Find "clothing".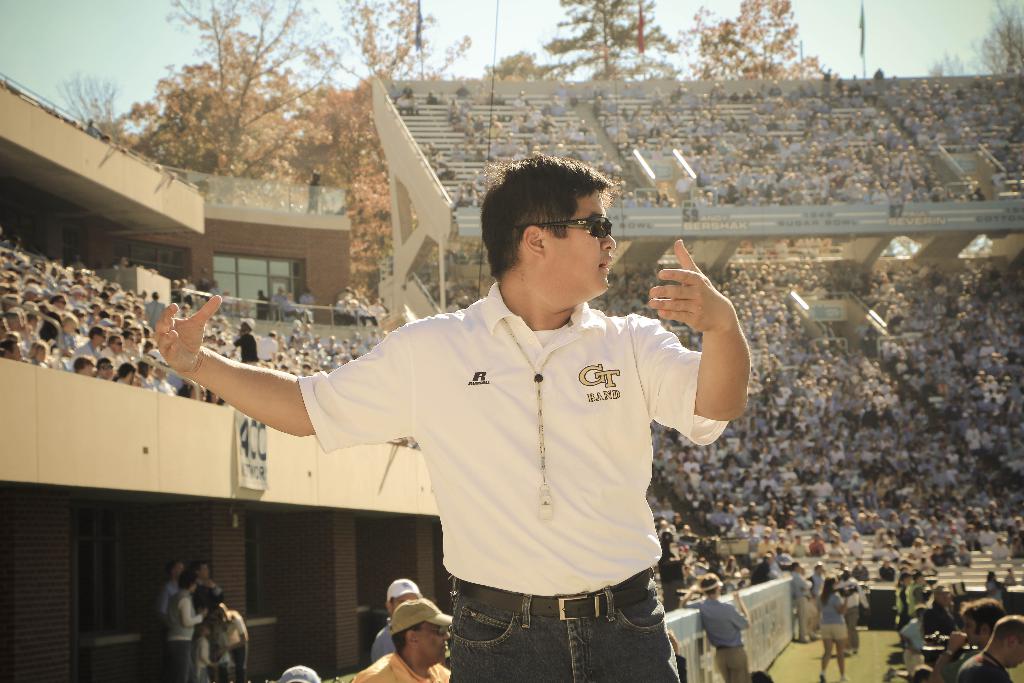
<bbox>815, 591, 849, 643</bbox>.
